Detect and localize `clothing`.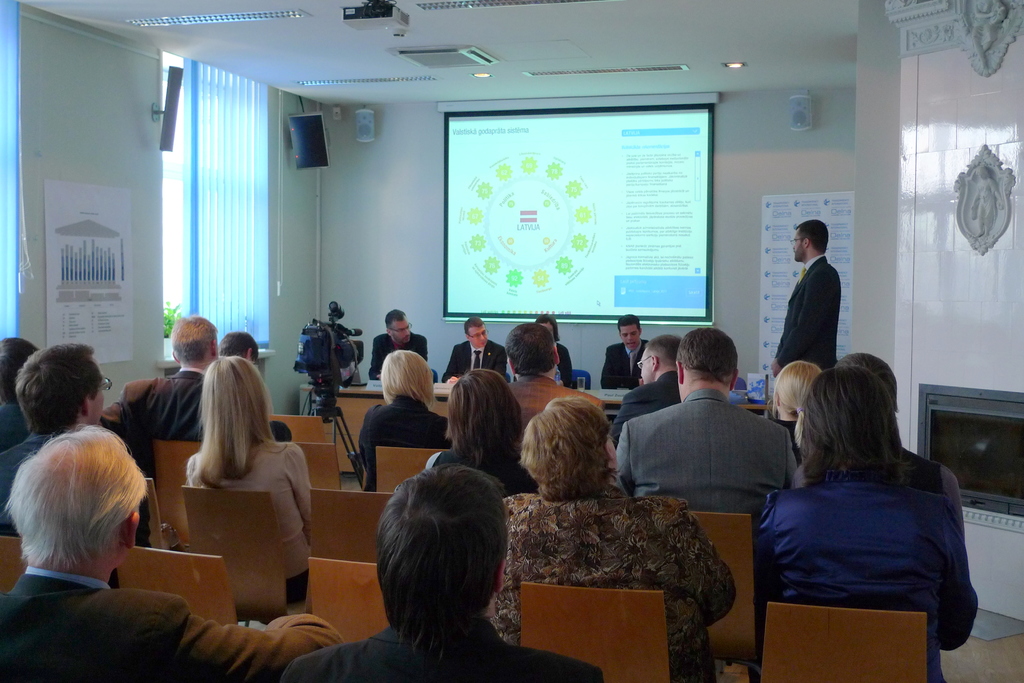
Localized at [x1=791, y1=444, x2=967, y2=536].
